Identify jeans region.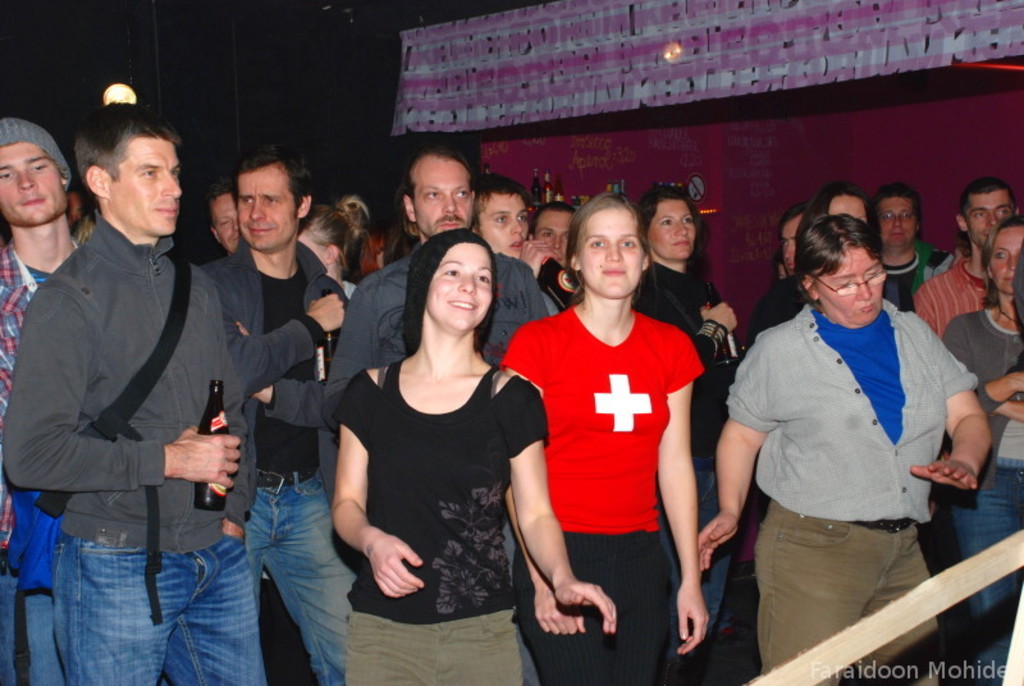
Region: {"left": 755, "top": 497, "right": 946, "bottom": 685}.
